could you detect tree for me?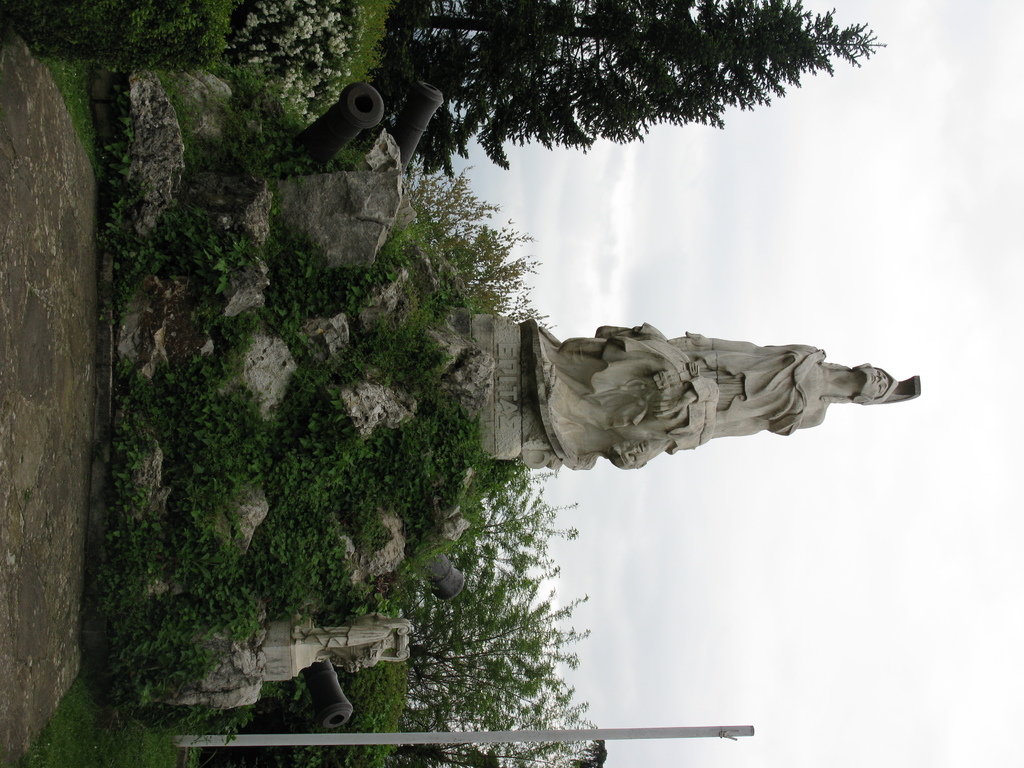
Detection result: {"left": 377, "top": 0, "right": 890, "bottom": 183}.
